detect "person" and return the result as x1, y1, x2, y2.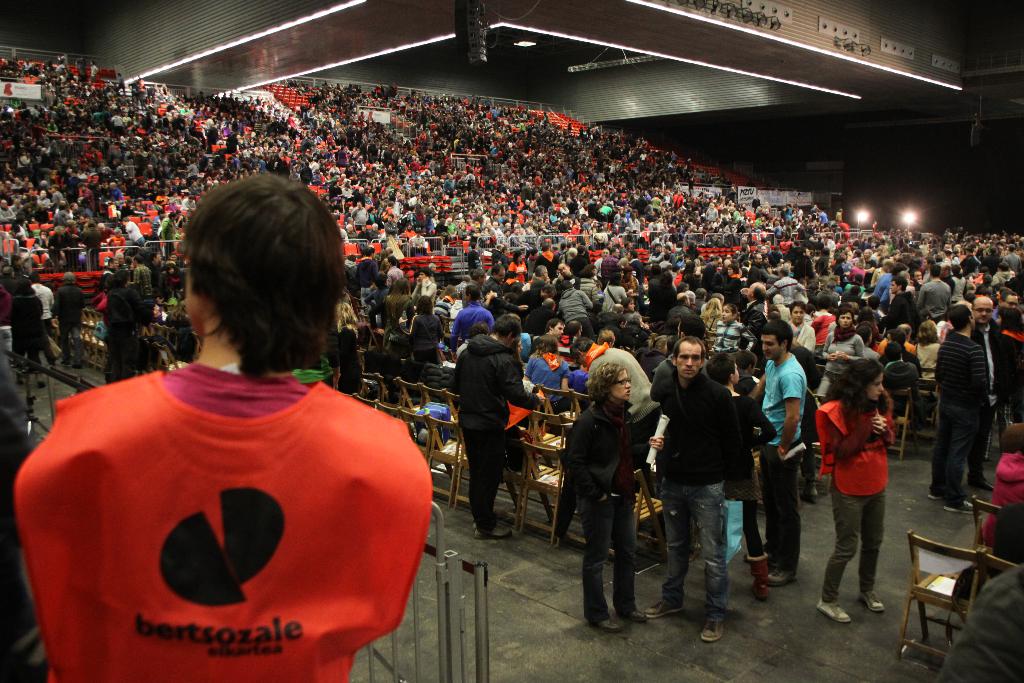
707, 300, 748, 366.
